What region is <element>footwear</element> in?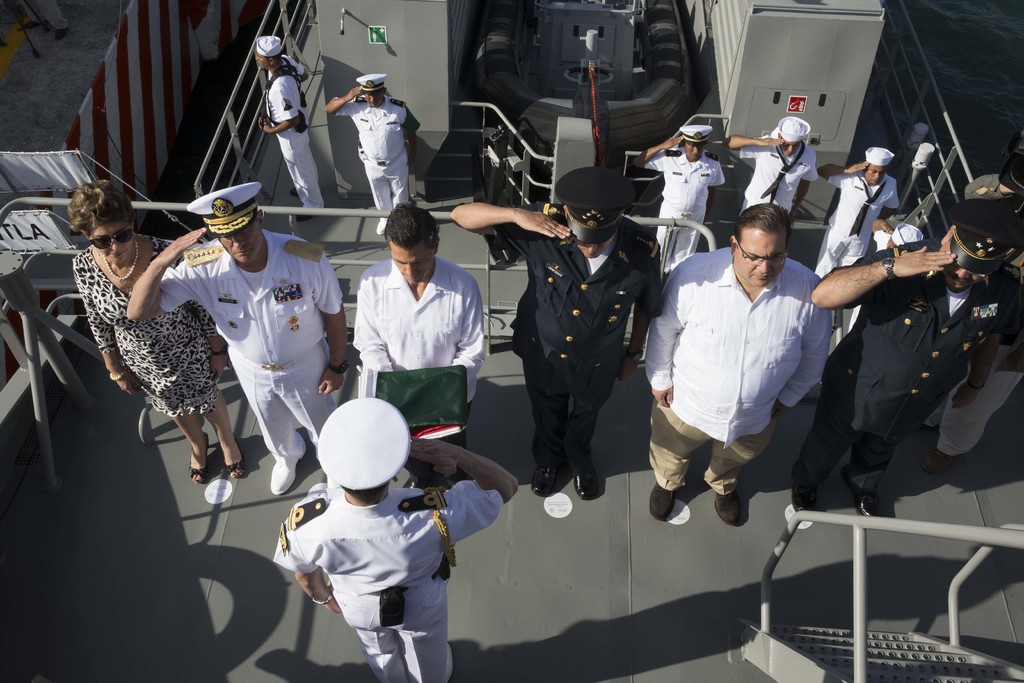
x1=714, y1=486, x2=743, y2=525.
